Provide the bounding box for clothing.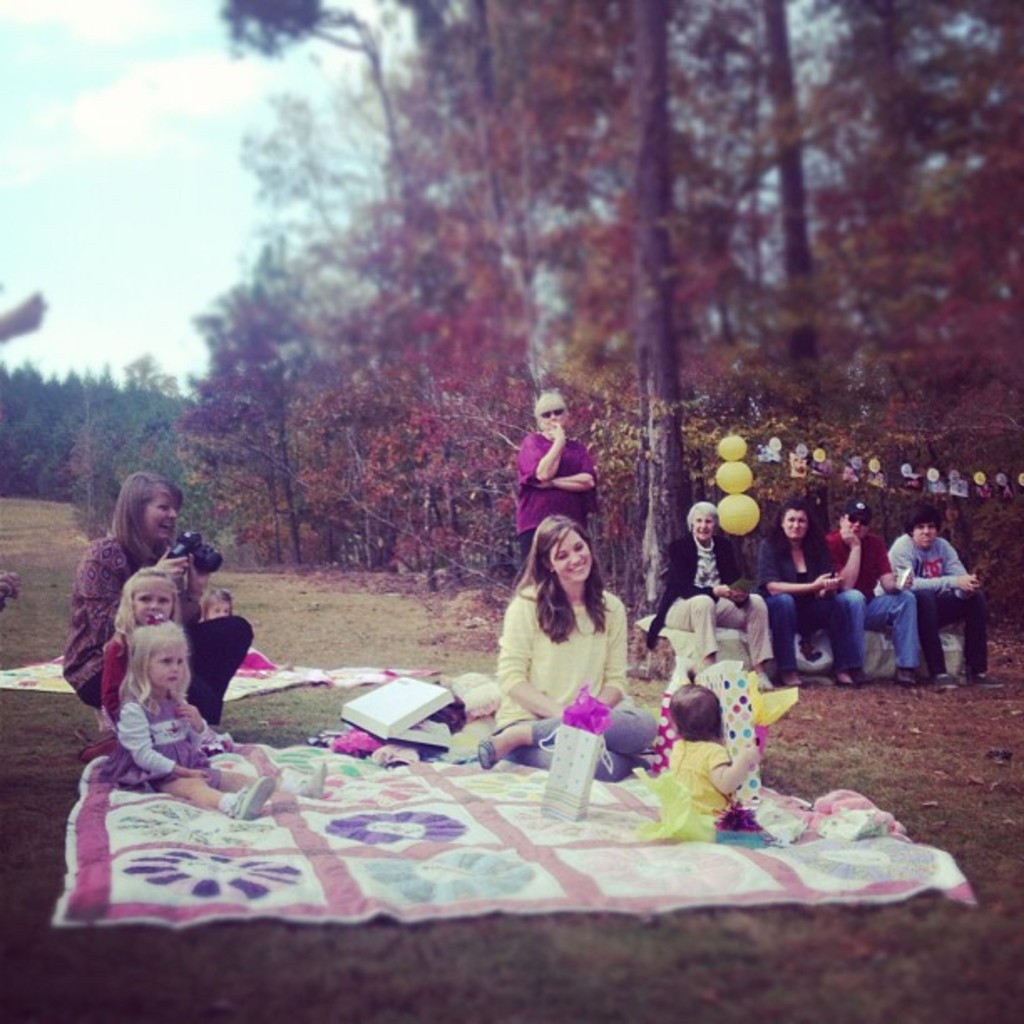
x1=643 y1=524 x2=753 y2=679.
